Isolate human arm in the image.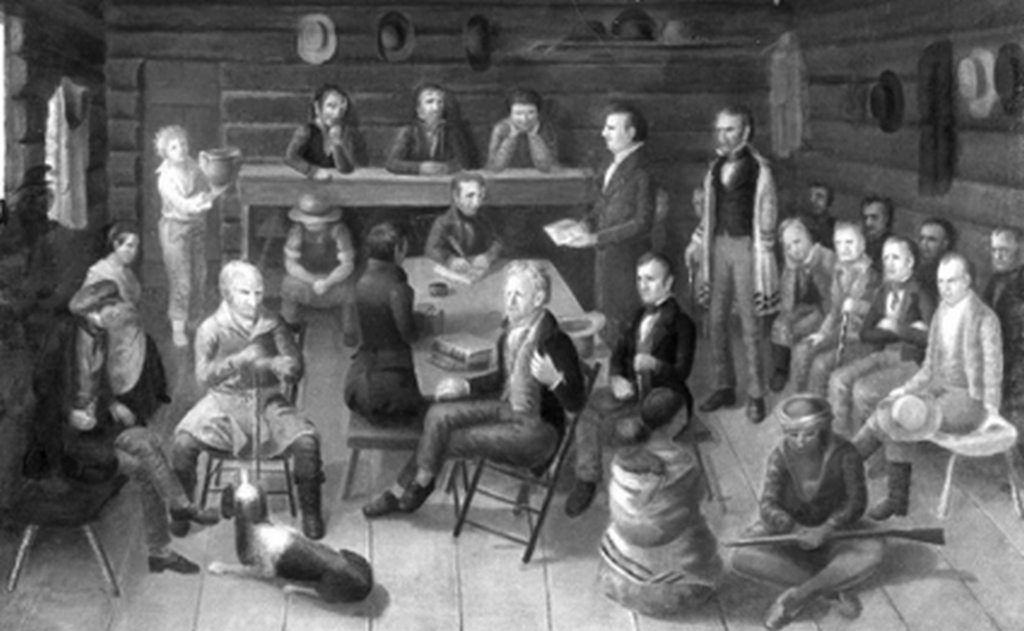
Isolated region: left=200, top=309, right=275, bottom=390.
